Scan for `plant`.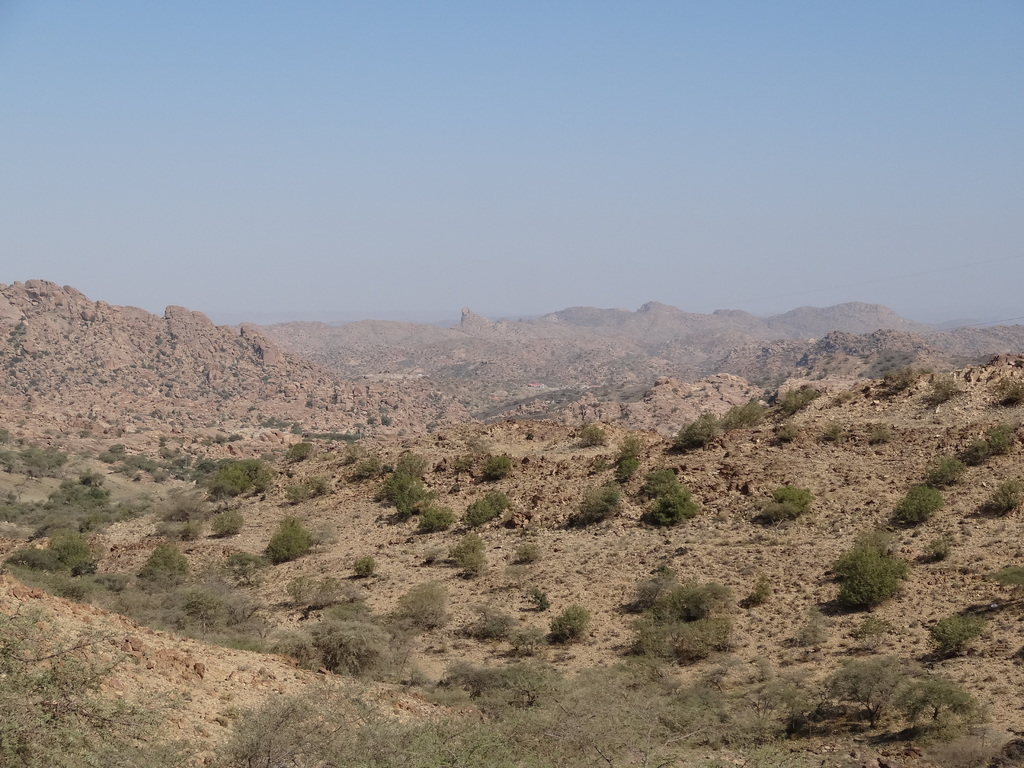
Scan result: 193:436:198:442.
